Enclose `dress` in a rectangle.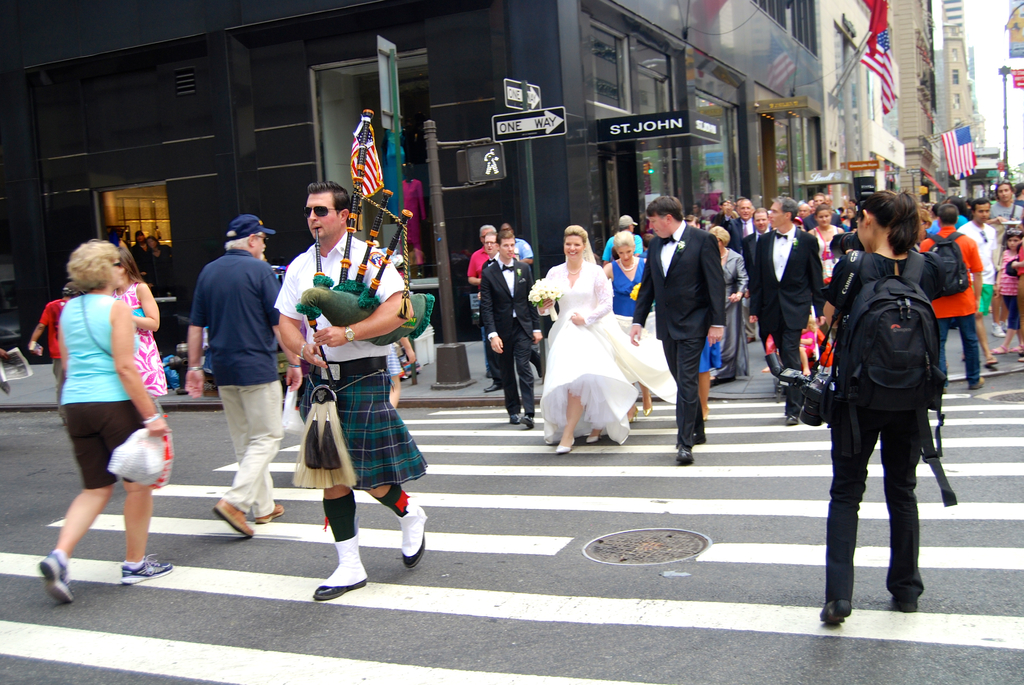
[x1=594, y1=262, x2=676, y2=409].
